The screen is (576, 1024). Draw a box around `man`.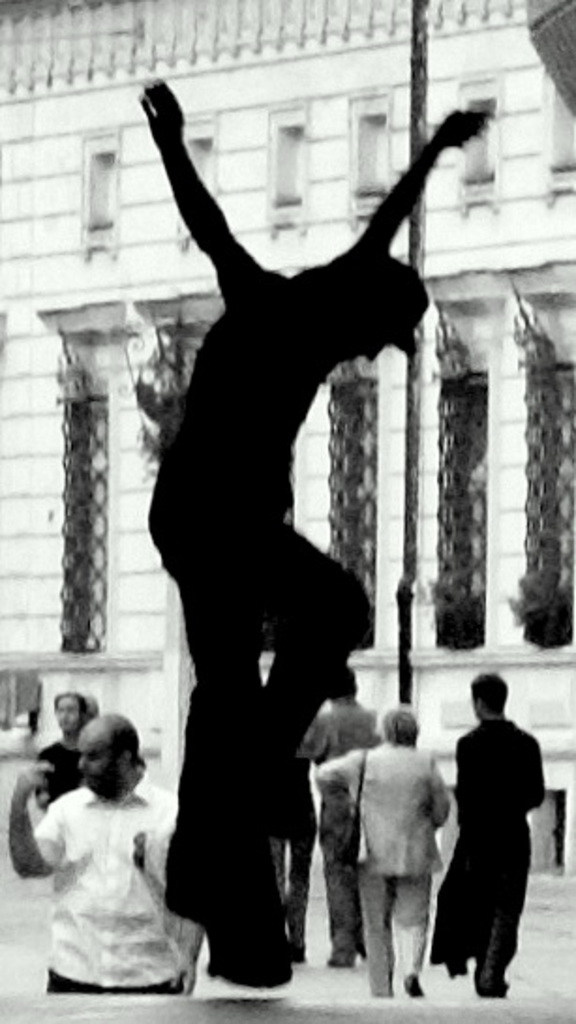
[left=433, top=645, right=544, bottom=1000].
